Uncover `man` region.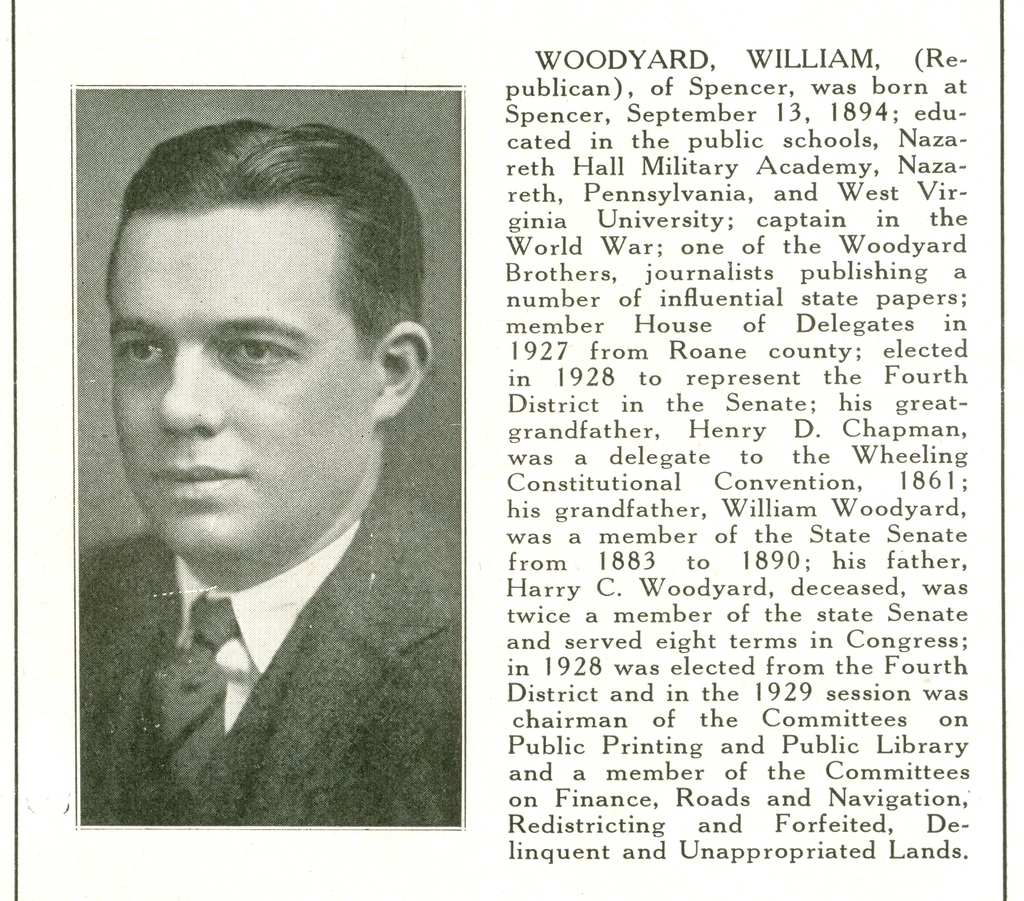
Uncovered: pyautogui.locateOnScreen(54, 147, 473, 843).
